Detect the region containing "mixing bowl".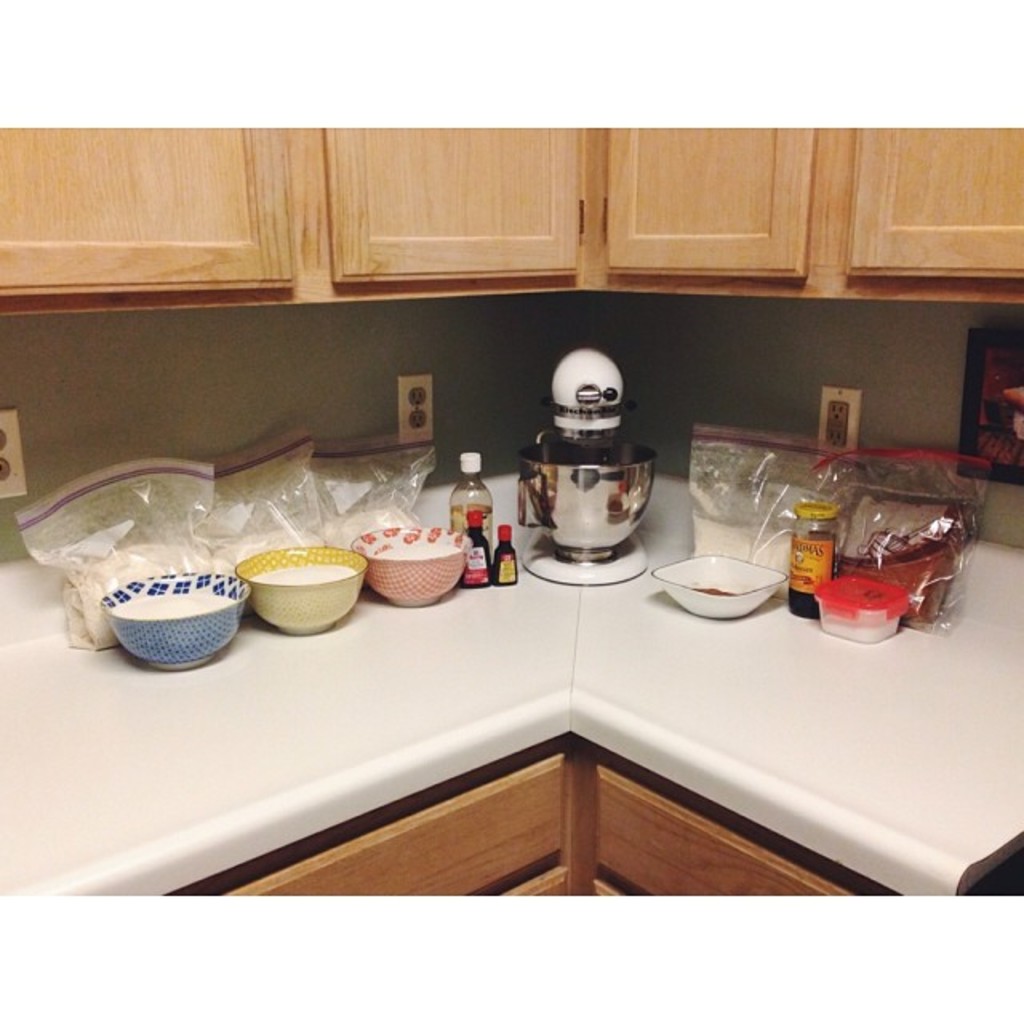
pyautogui.locateOnScreen(350, 523, 474, 605).
